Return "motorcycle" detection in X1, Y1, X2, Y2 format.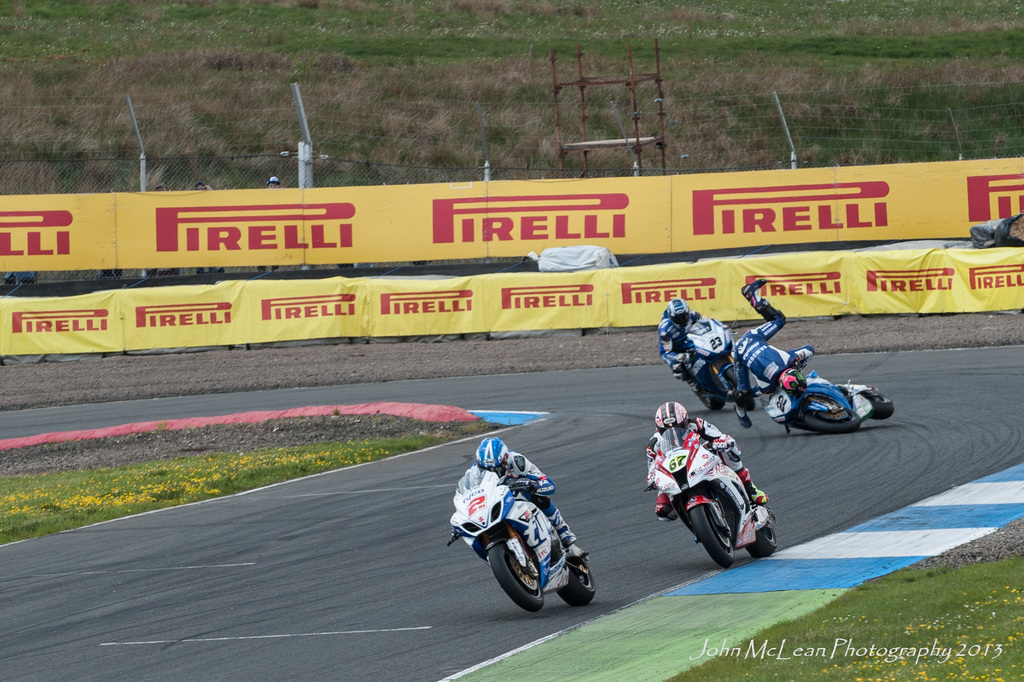
690, 323, 756, 408.
